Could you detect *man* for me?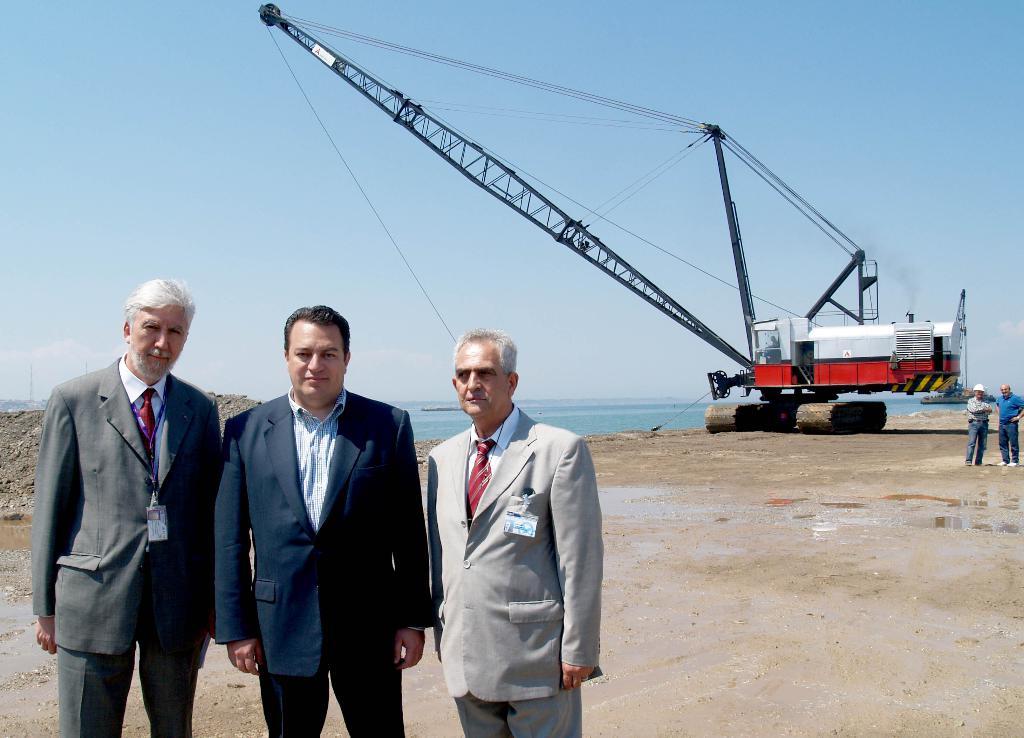
Detection result: pyautogui.locateOnScreen(213, 306, 444, 732).
